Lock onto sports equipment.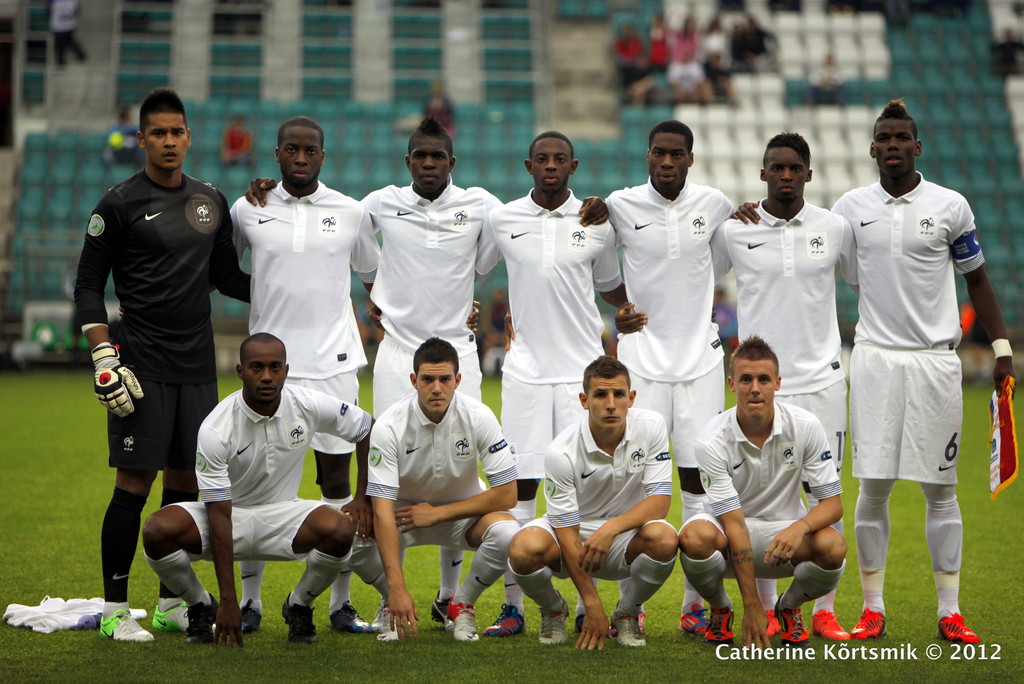
Locked: (330, 601, 380, 633).
